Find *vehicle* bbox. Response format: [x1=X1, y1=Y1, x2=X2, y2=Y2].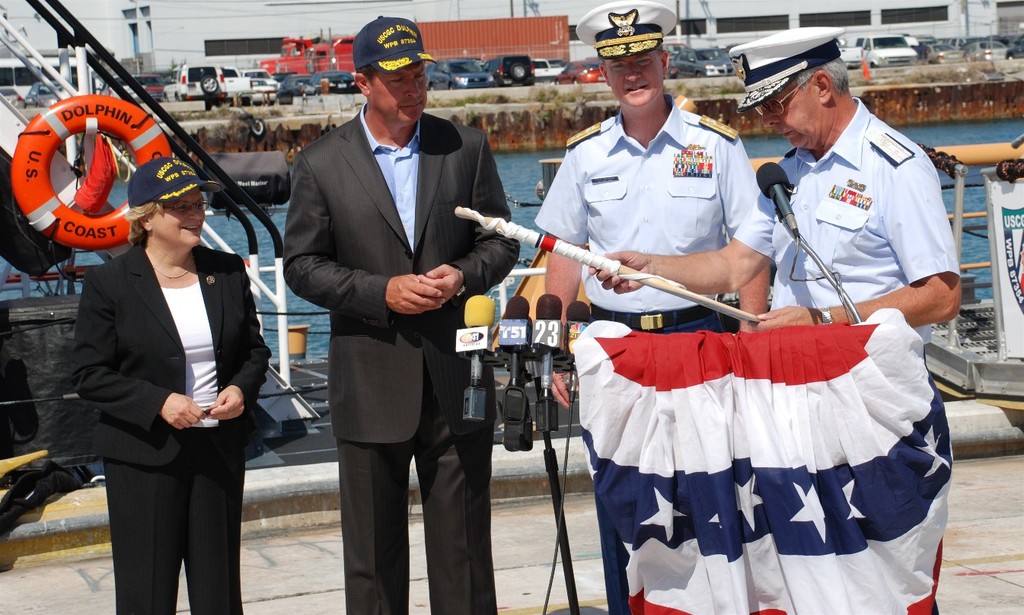
[x1=531, y1=56, x2=563, y2=78].
